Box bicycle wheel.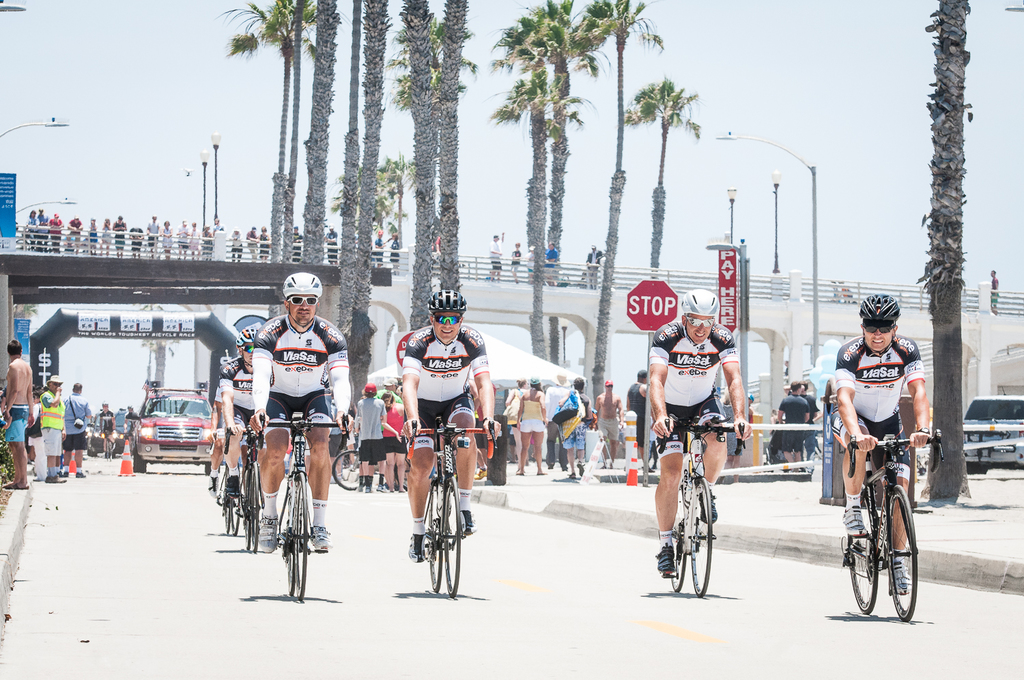
bbox=[242, 469, 251, 550].
